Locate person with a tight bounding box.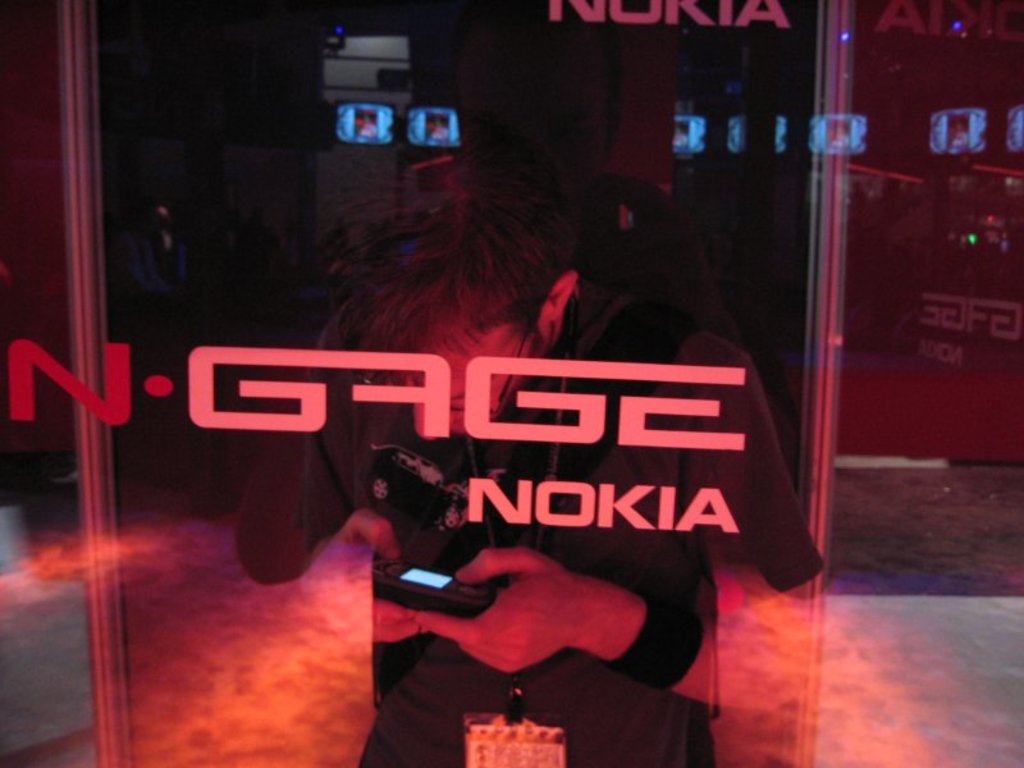
157,106,772,717.
